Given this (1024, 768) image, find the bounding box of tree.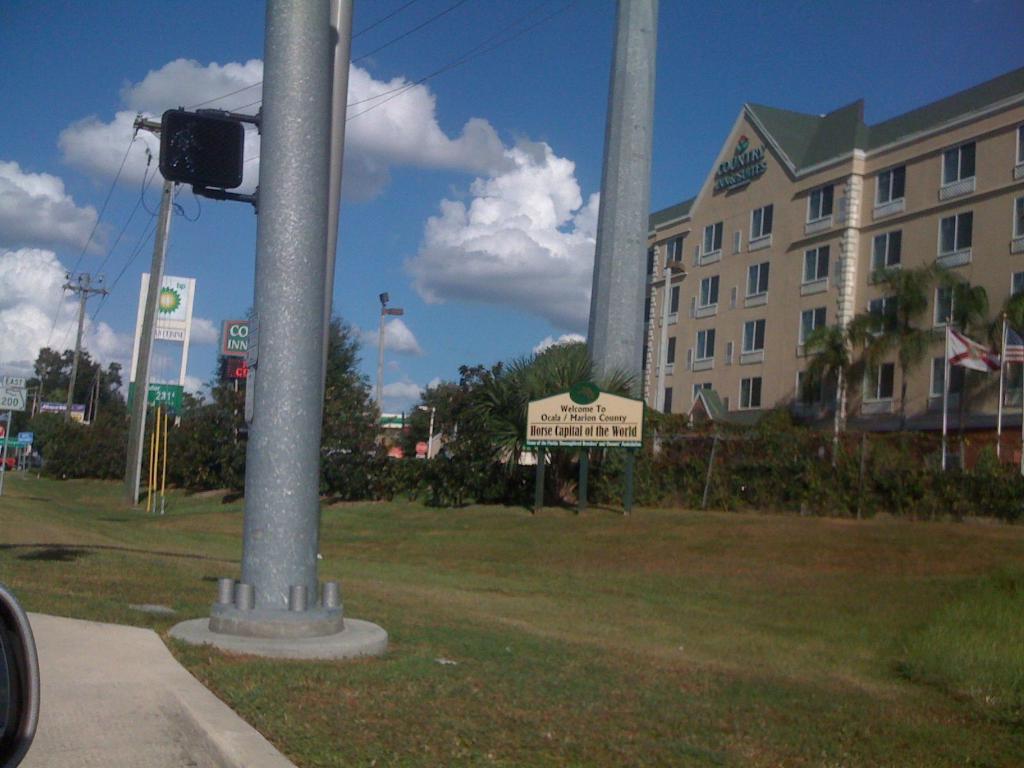
region(212, 317, 380, 522).
